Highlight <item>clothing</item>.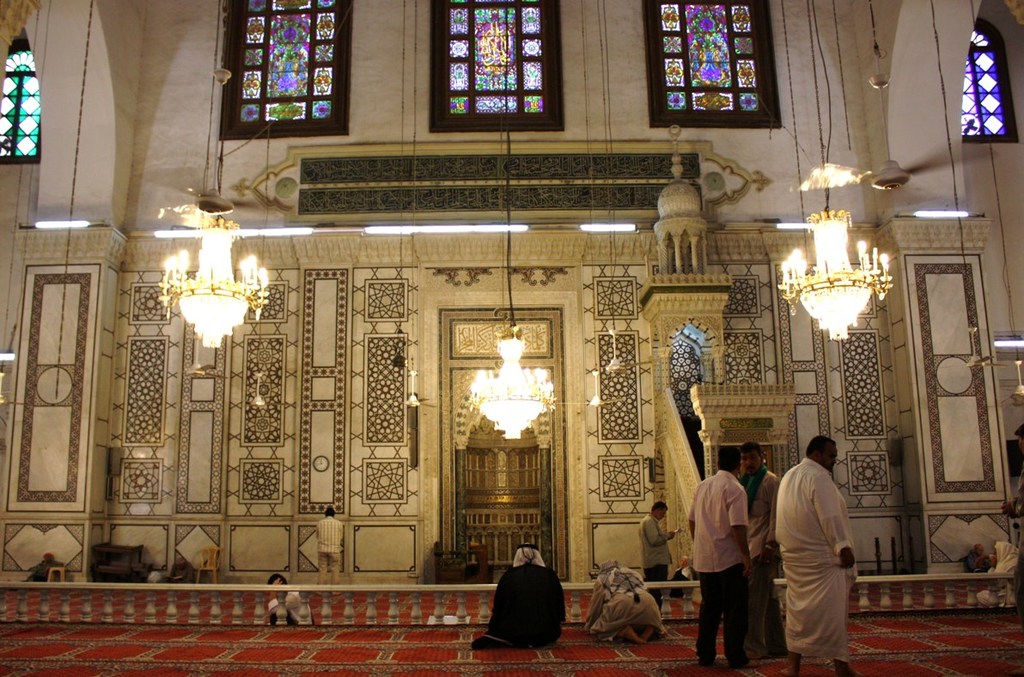
Highlighted region: crop(642, 515, 674, 602).
